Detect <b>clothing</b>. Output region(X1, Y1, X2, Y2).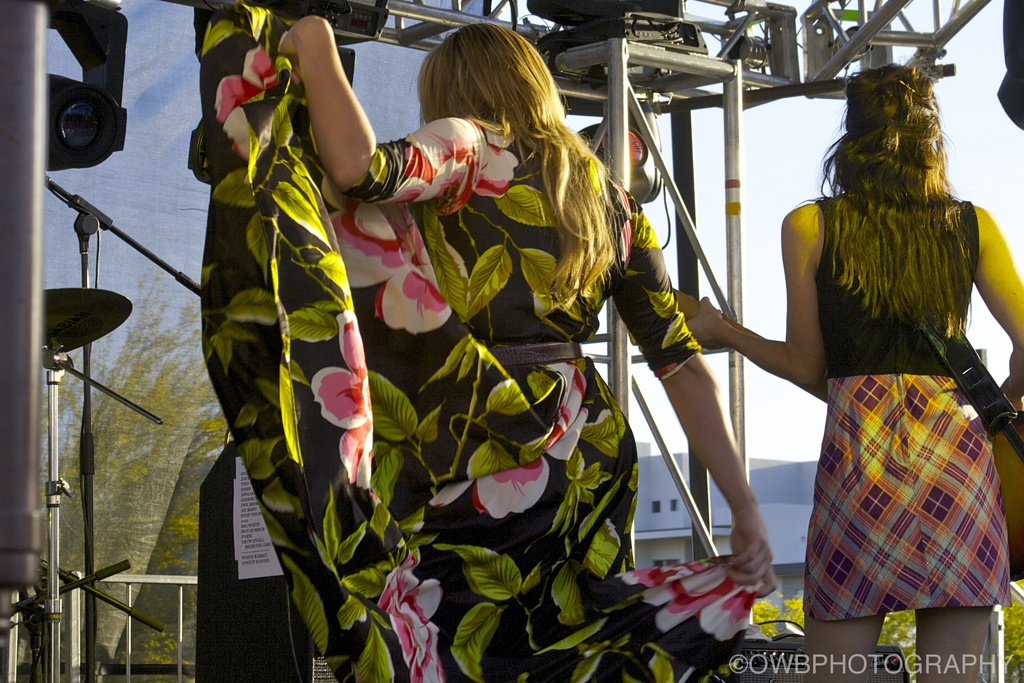
region(193, 0, 762, 682).
